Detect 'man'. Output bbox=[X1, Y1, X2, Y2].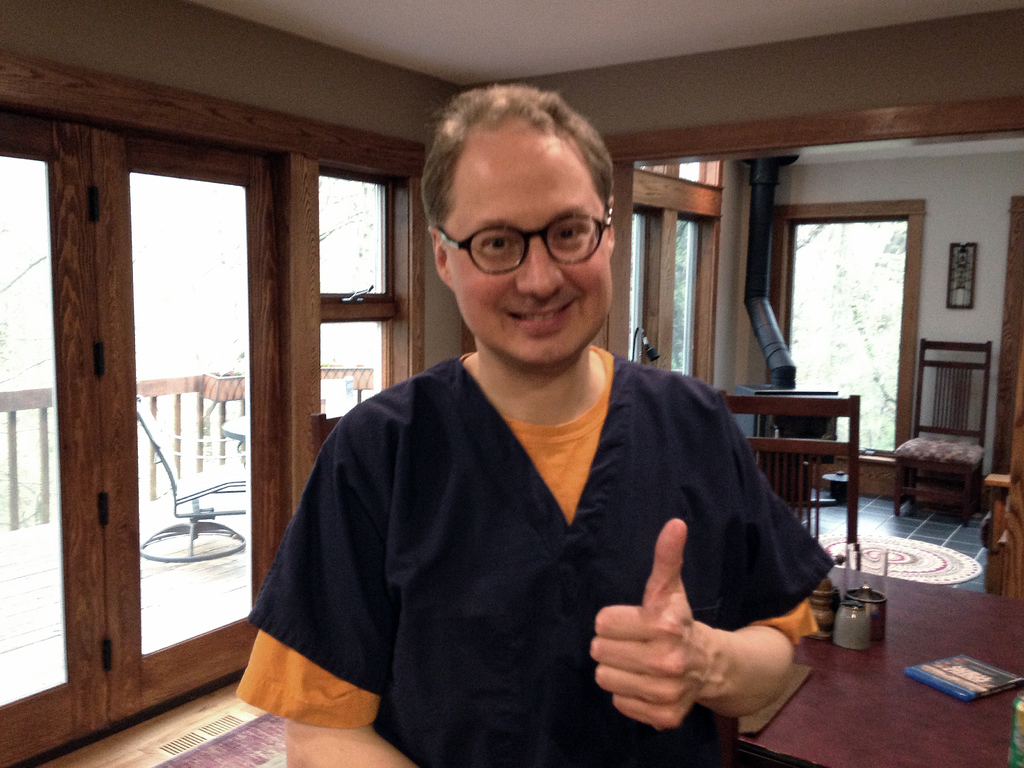
bbox=[260, 151, 828, 754].
